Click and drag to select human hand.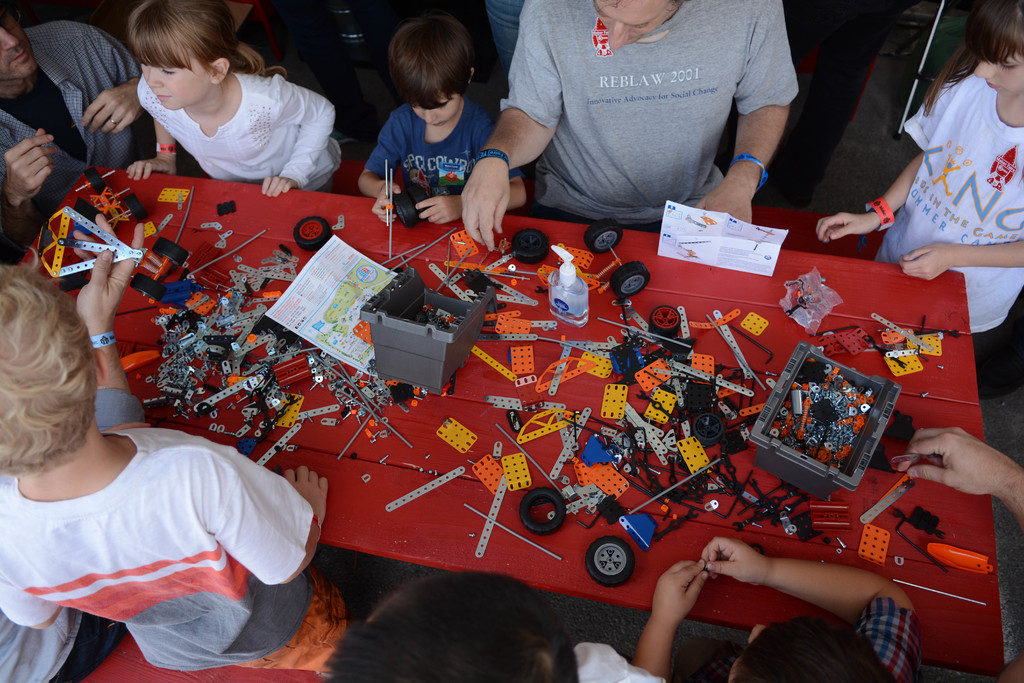
Selection: {"x1": 2, "y1": 125, "x2": 60, "y2": 204}.
